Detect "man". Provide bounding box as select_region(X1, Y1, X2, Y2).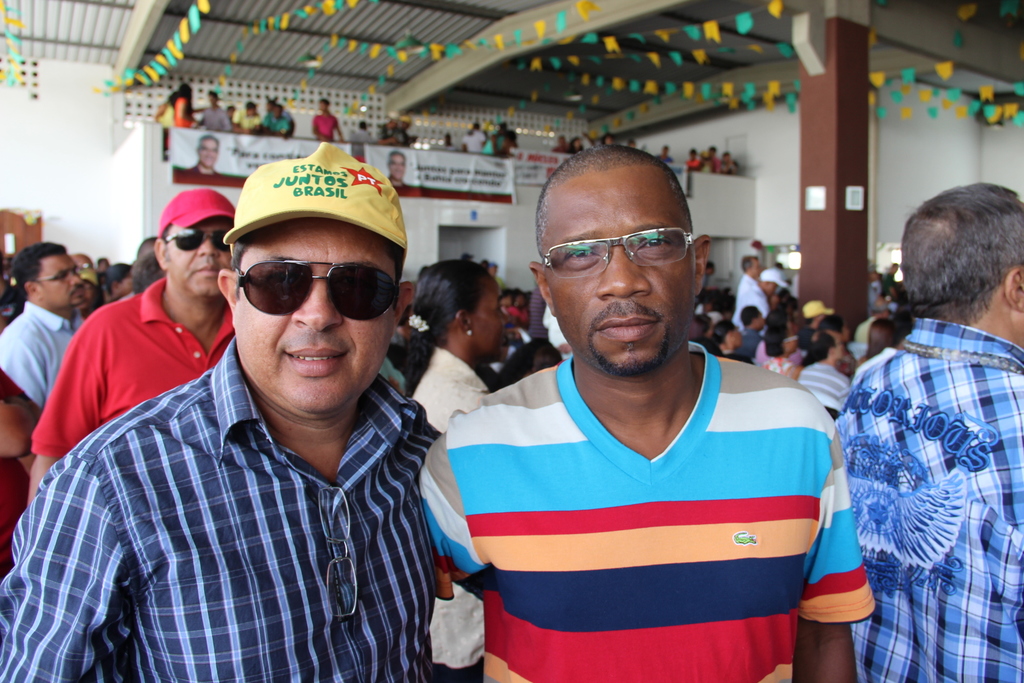
select_region(199, 89, 230, 131).
